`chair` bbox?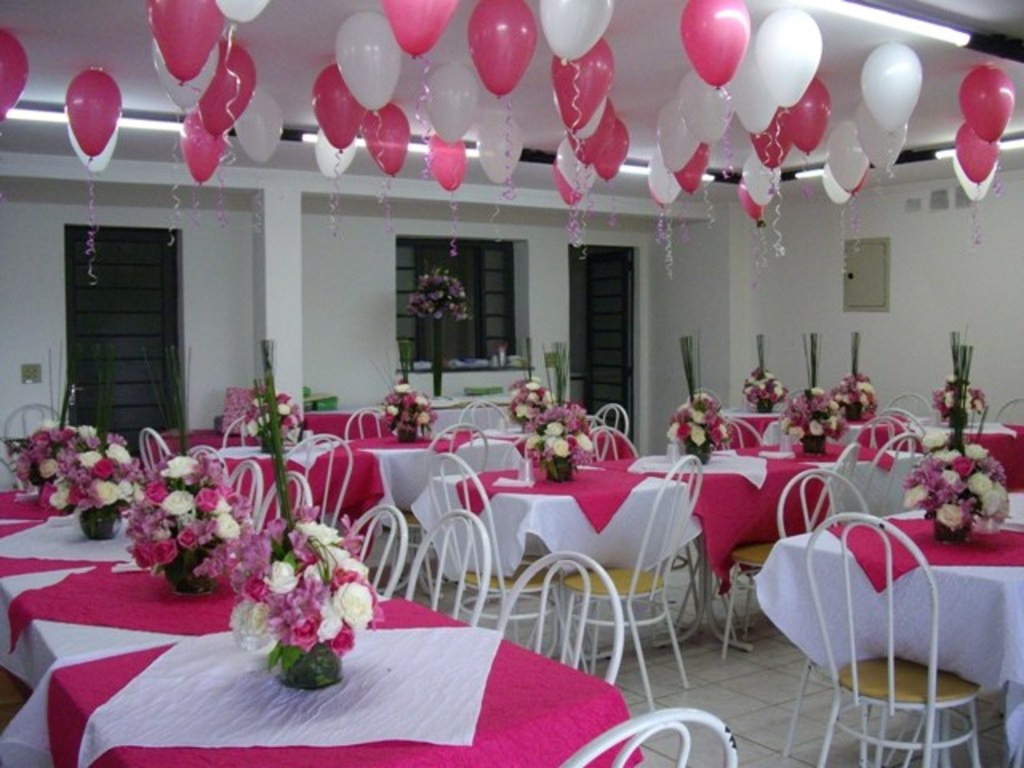
[x1=342, y1=494, x2=411, y2=597]
